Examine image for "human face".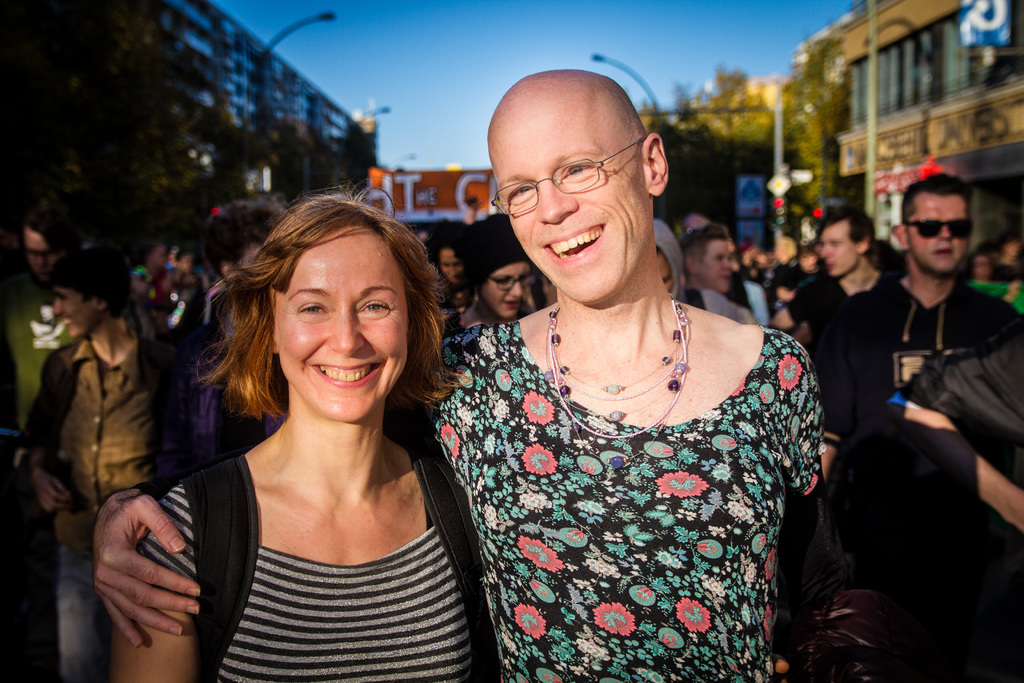
Examination result: [x1=238, y1=240, x2=263, y2=274].
